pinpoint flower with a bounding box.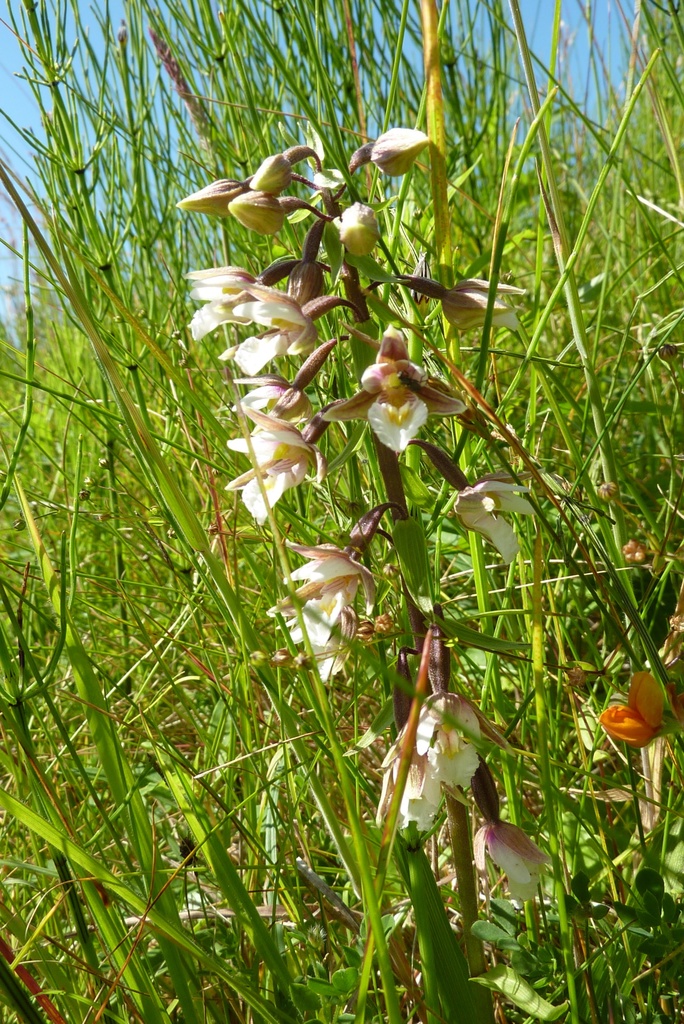
448 478 536 564.
